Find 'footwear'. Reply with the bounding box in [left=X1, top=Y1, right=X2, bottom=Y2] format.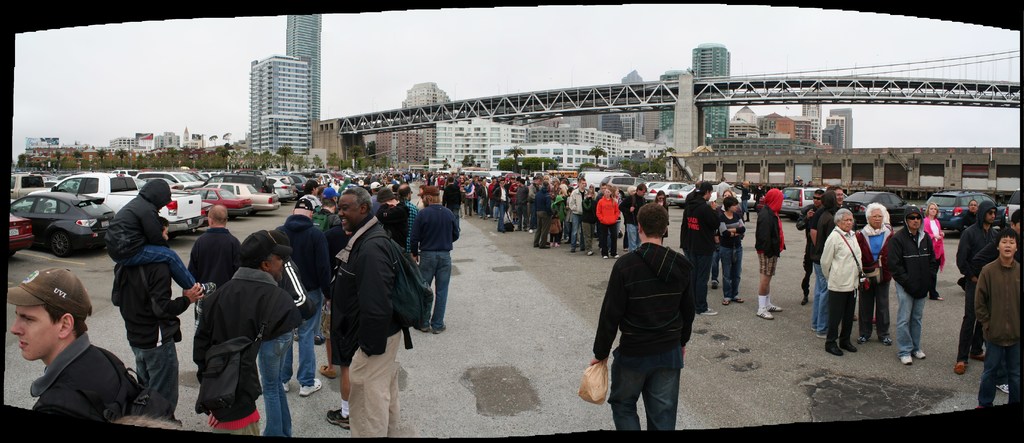
[left=612, top=252, right=620, bottom=258].
